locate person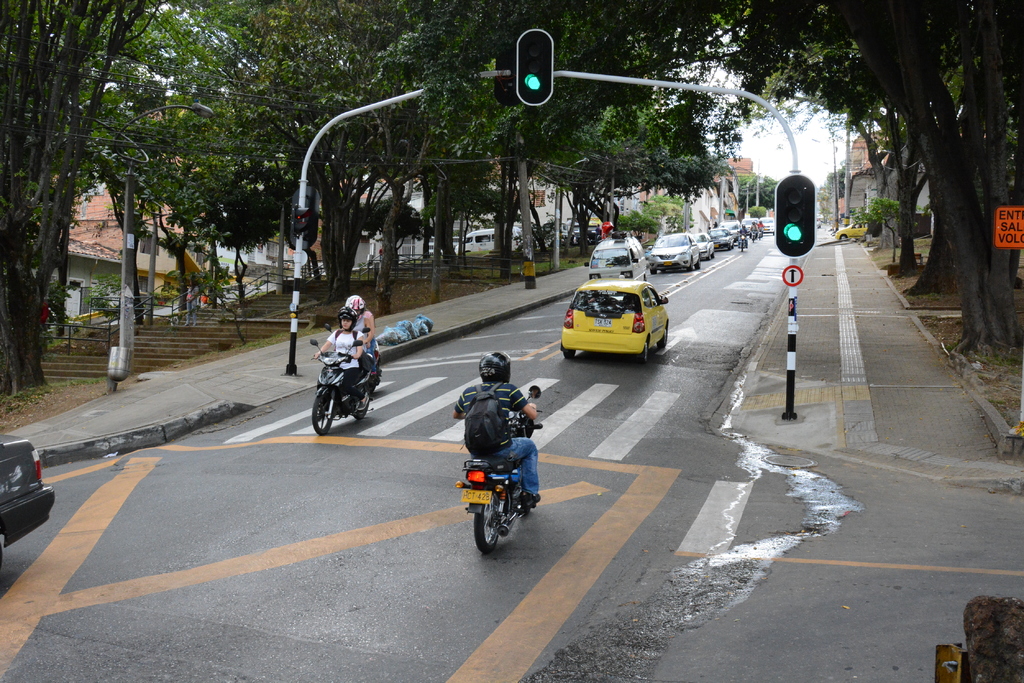
312,306,371,411
